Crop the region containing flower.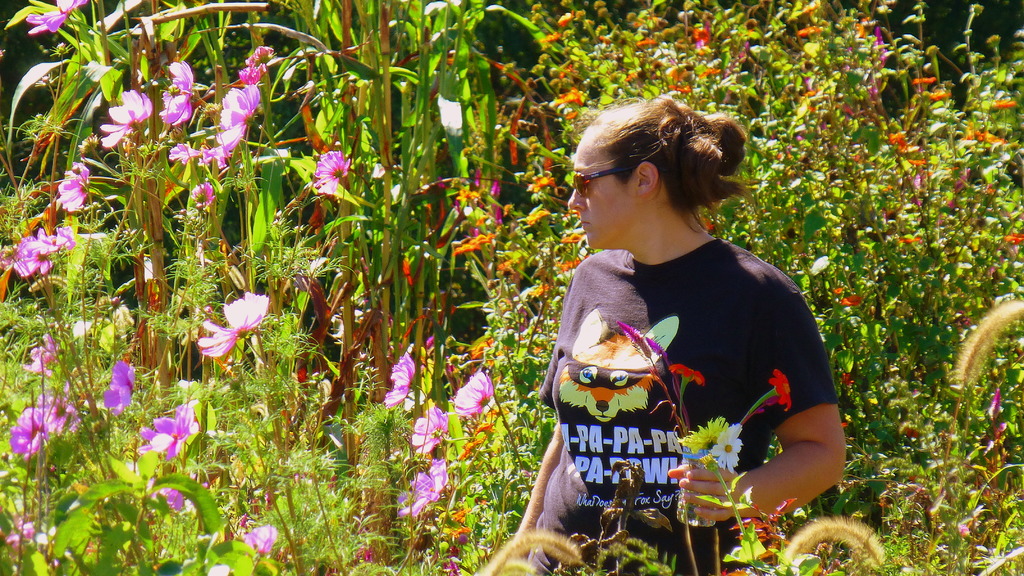
Crop region: [left=561, top=233, right=584, bottom=244].
